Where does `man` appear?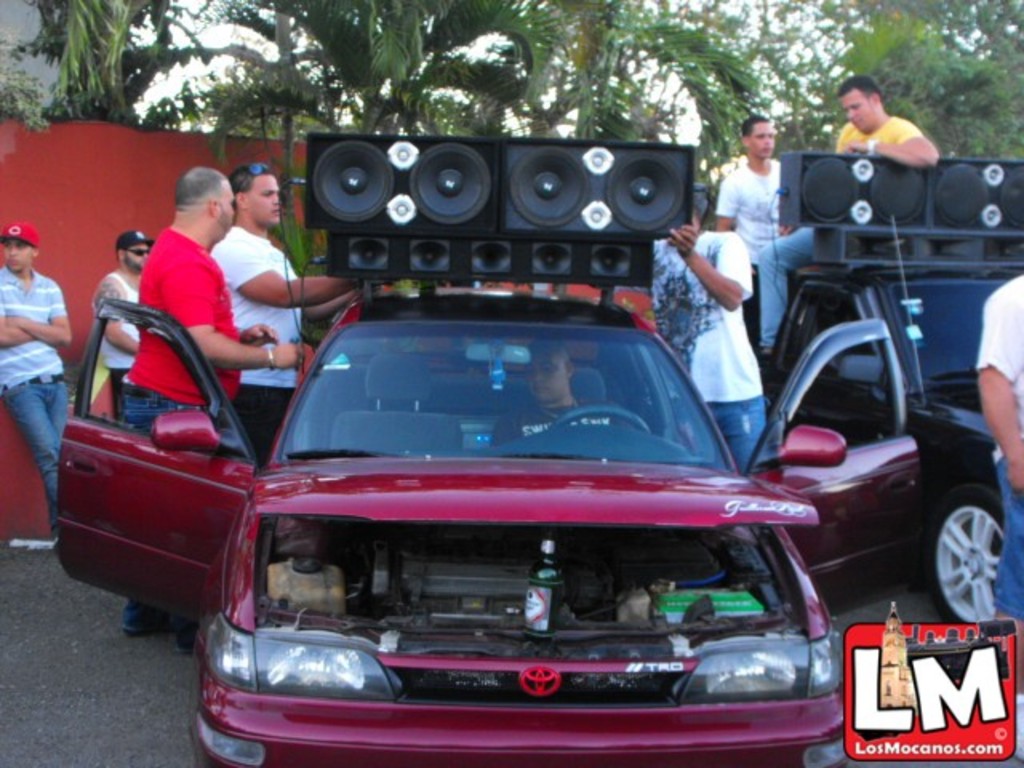
Appears at [491,336,624,445].
